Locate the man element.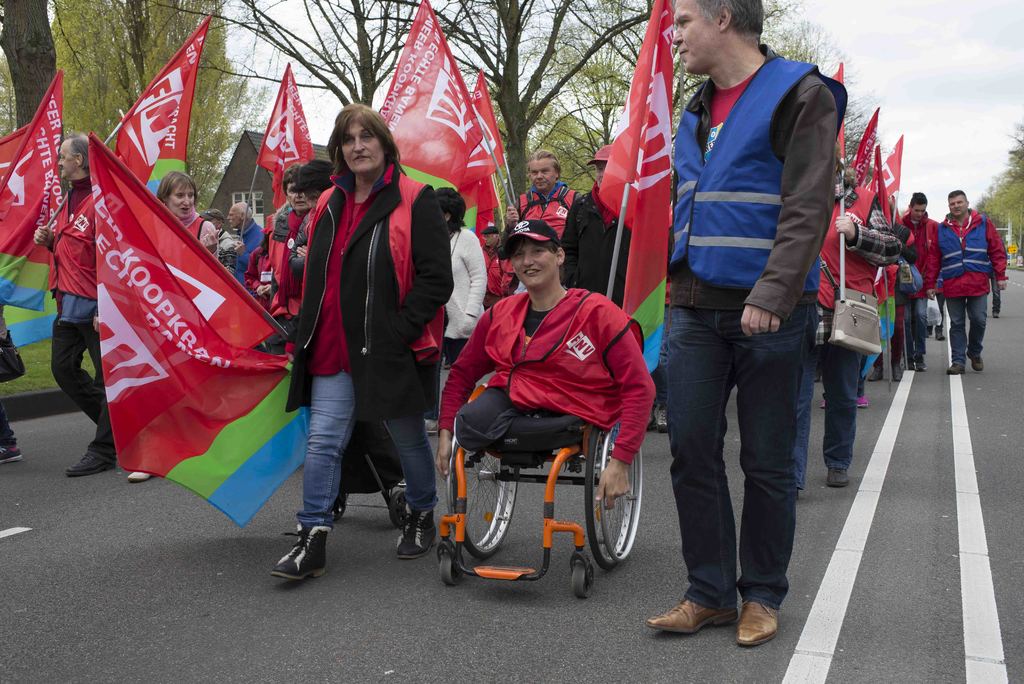
Element bbox: [x1=504, y1=147, x2=588, y2=250].
